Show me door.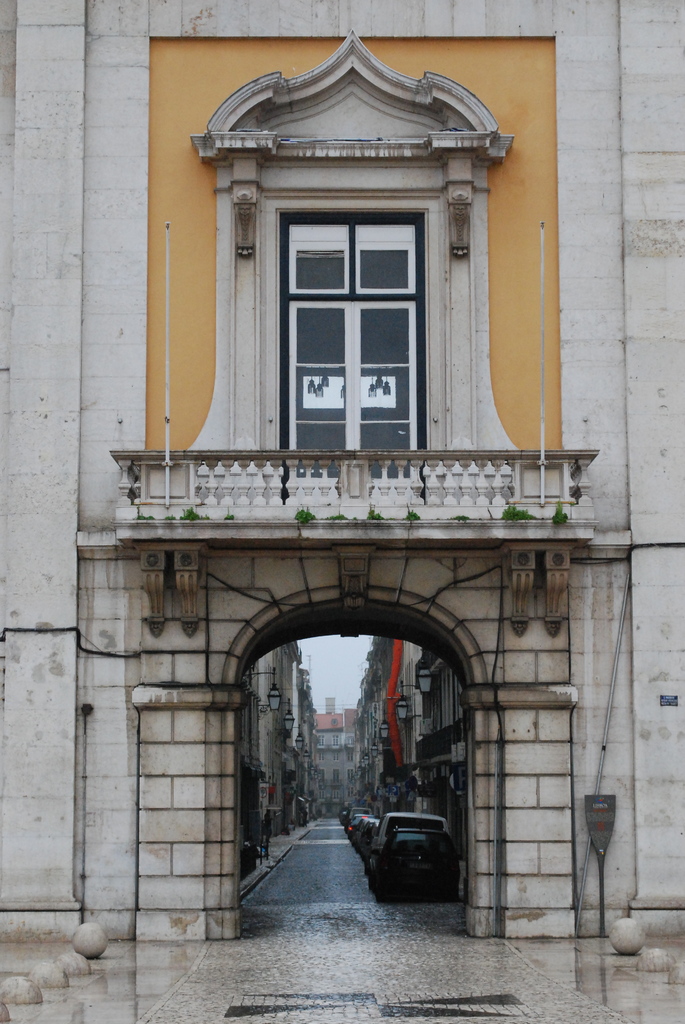
door is here: box(253, 188, 447, 478).
